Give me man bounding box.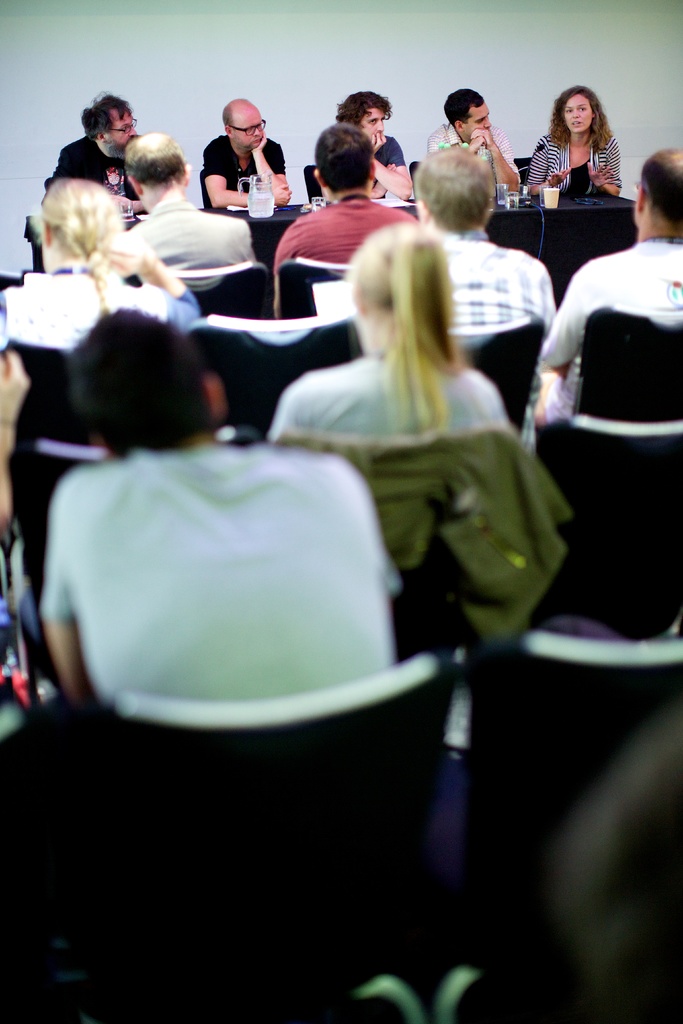
<region>51, 91, 147, 217</region>.
